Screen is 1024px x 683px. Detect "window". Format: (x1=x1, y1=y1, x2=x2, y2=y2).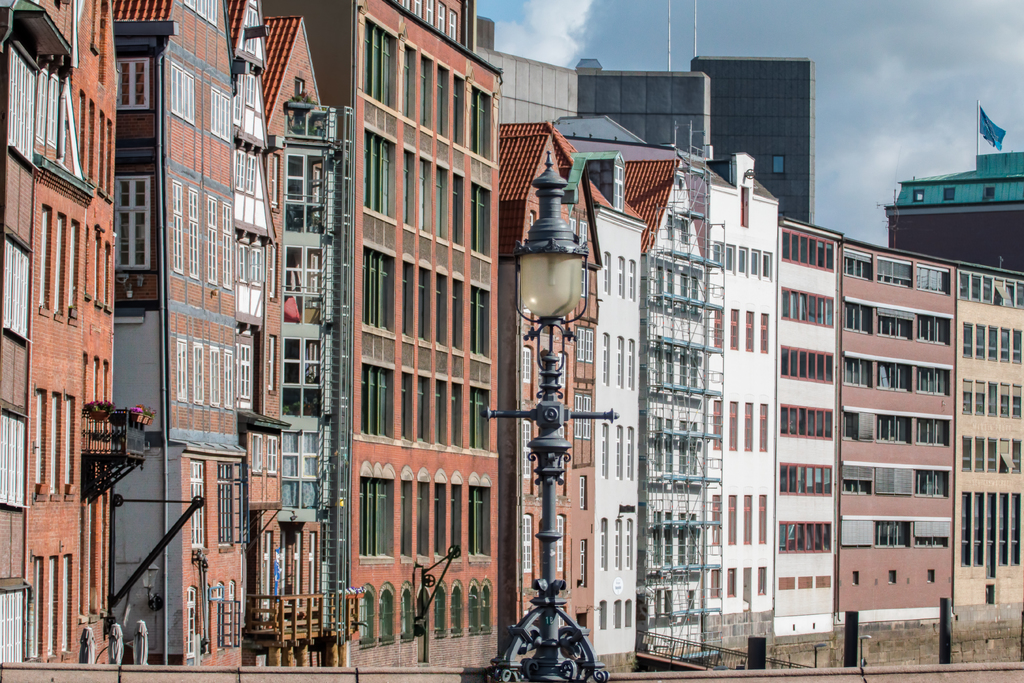
(x1=287, y1=336, x2=320, y2=416).
